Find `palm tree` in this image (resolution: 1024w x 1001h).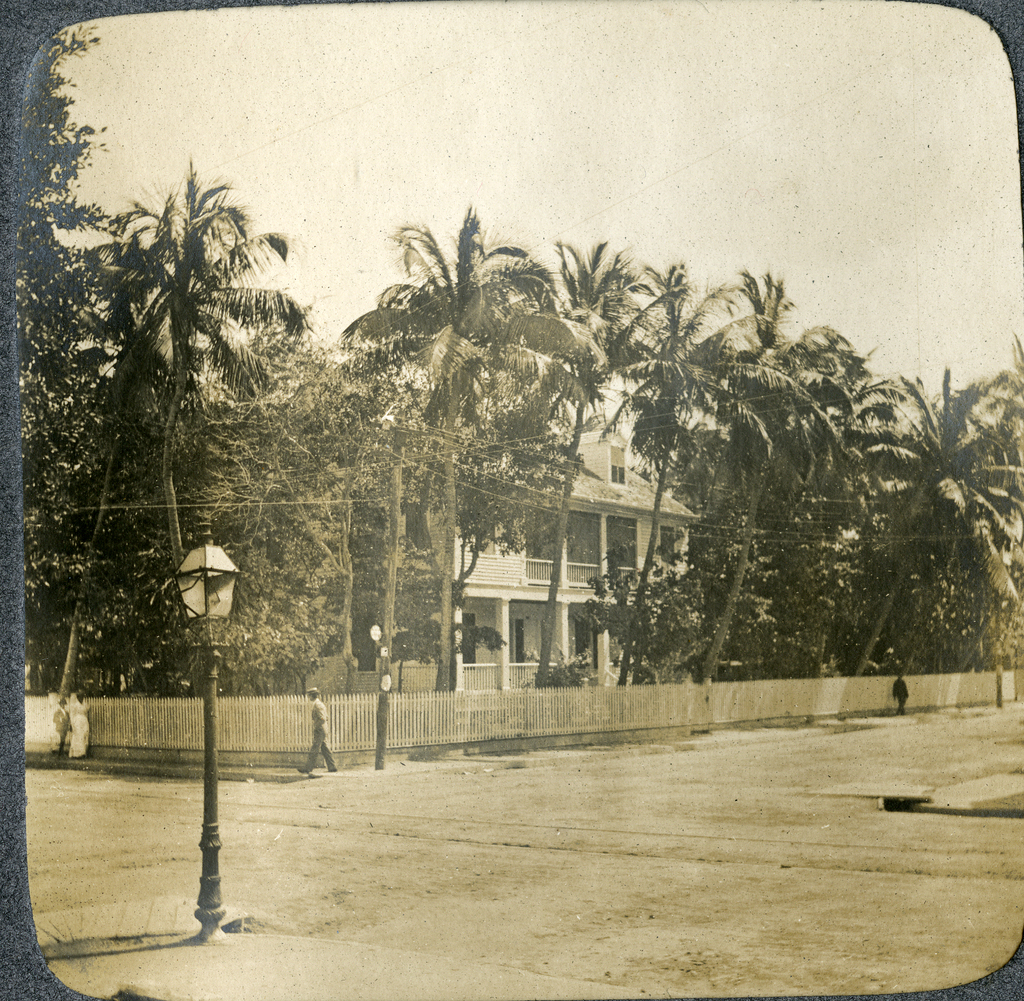
select_region(685, 280, 815, 687).
